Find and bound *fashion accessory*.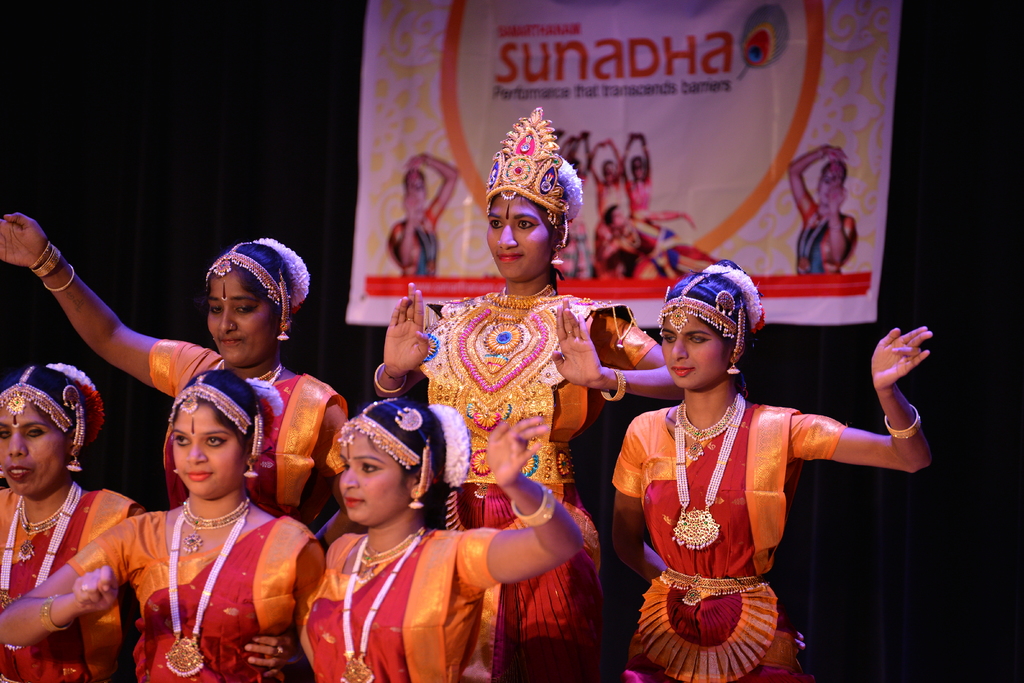
Bound: Rect(78, 582, 89, 594).
